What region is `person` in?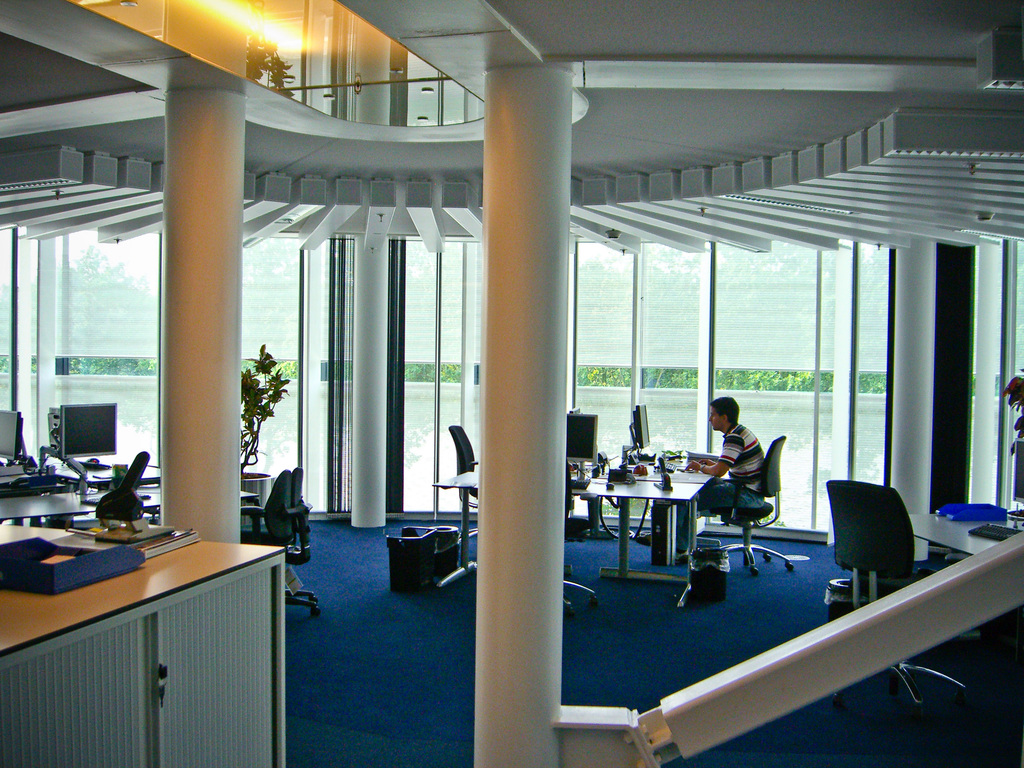
{"left": 707, "top": 394, "right": 774, "bottom": 524}.
